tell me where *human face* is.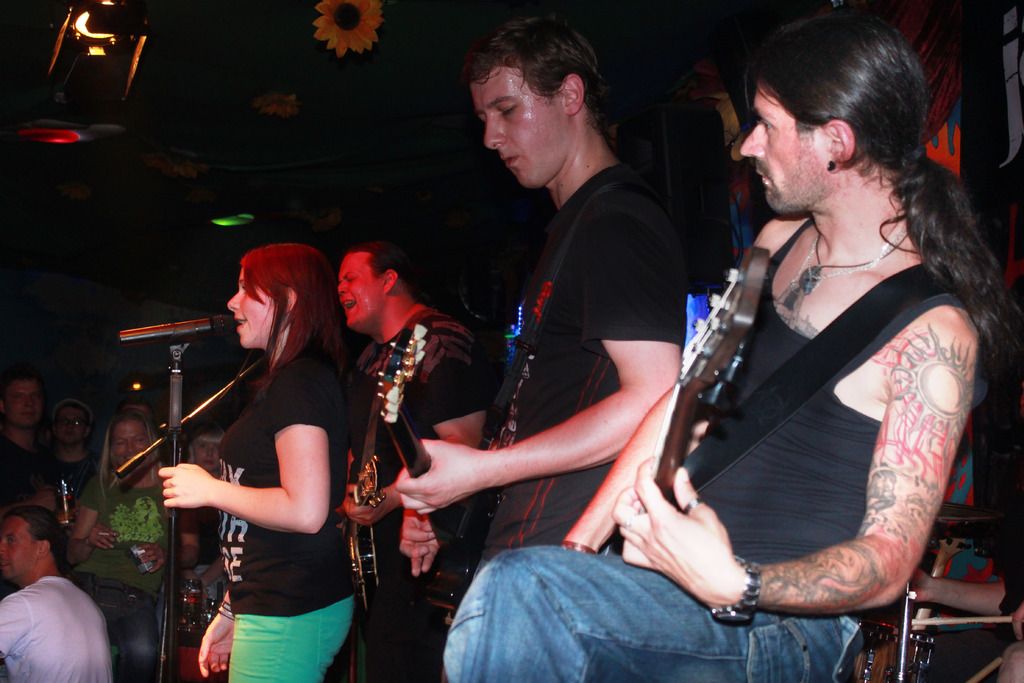
*human face* is at 474/72/569/190.
